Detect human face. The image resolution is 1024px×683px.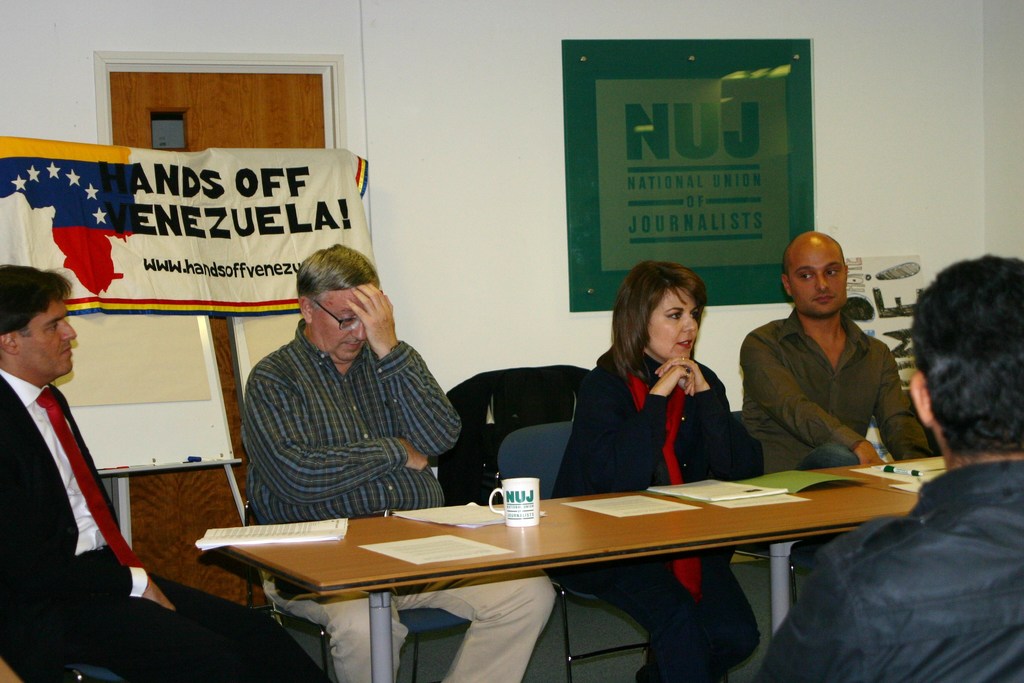
[x1=317, y1=277, x2=366, y2=358].
